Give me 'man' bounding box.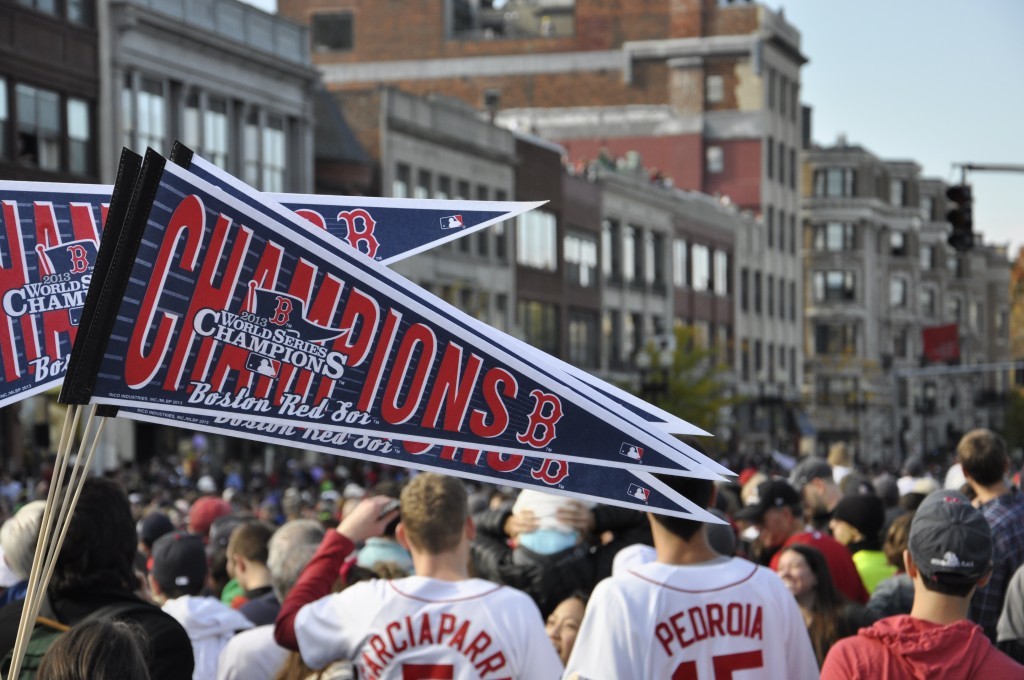
{"x1": 318, "y1": 494, "x2": 547, "y2": 679}.
